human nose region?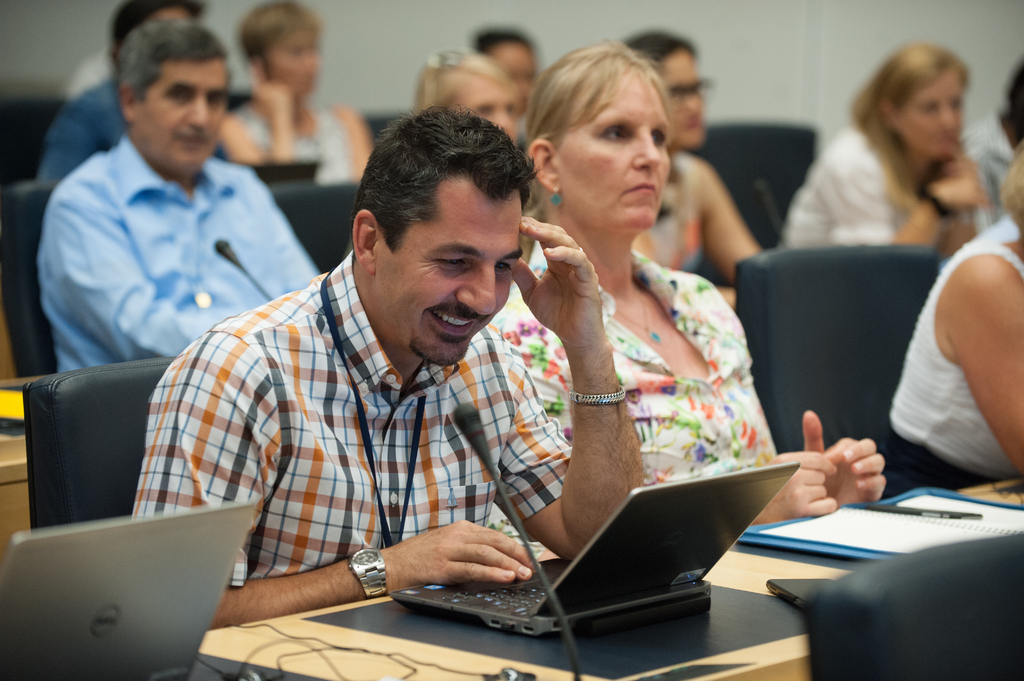
{"x1": 940, "y1": 104, "x2": 959, "y2": 133}
